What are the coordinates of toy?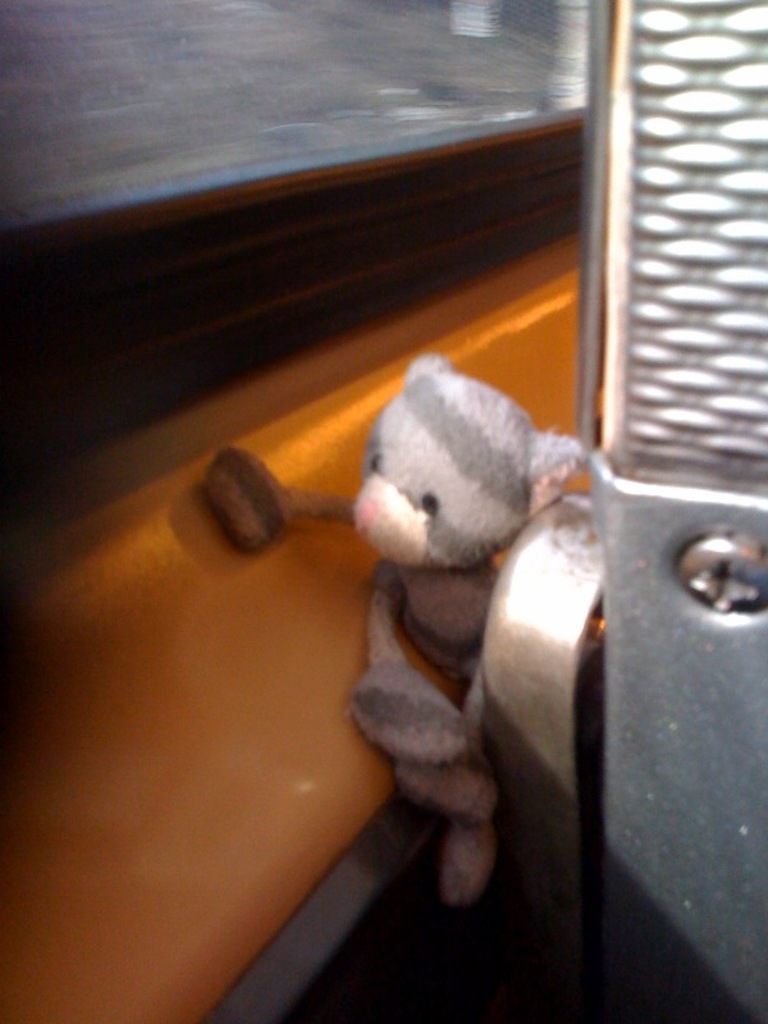
x1=301, y1=340, x2=609, y2=909.
